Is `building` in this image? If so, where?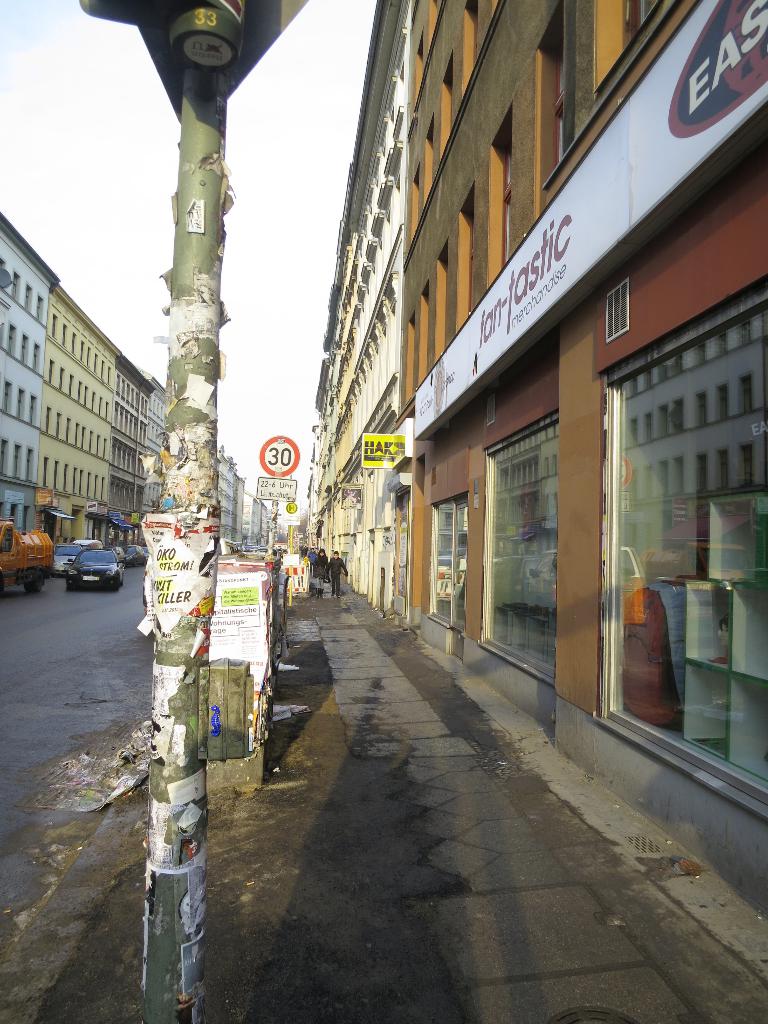
Yes, at (52, 300, 111, 536).
